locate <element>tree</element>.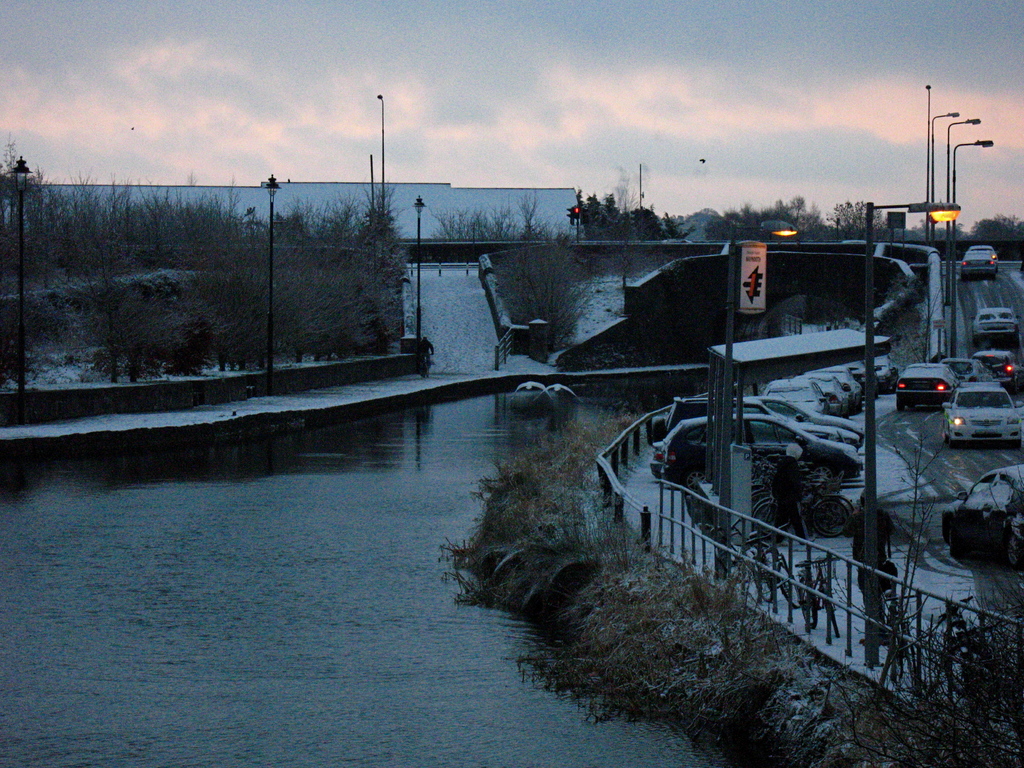
Bounding box: [612,166,648,216].
